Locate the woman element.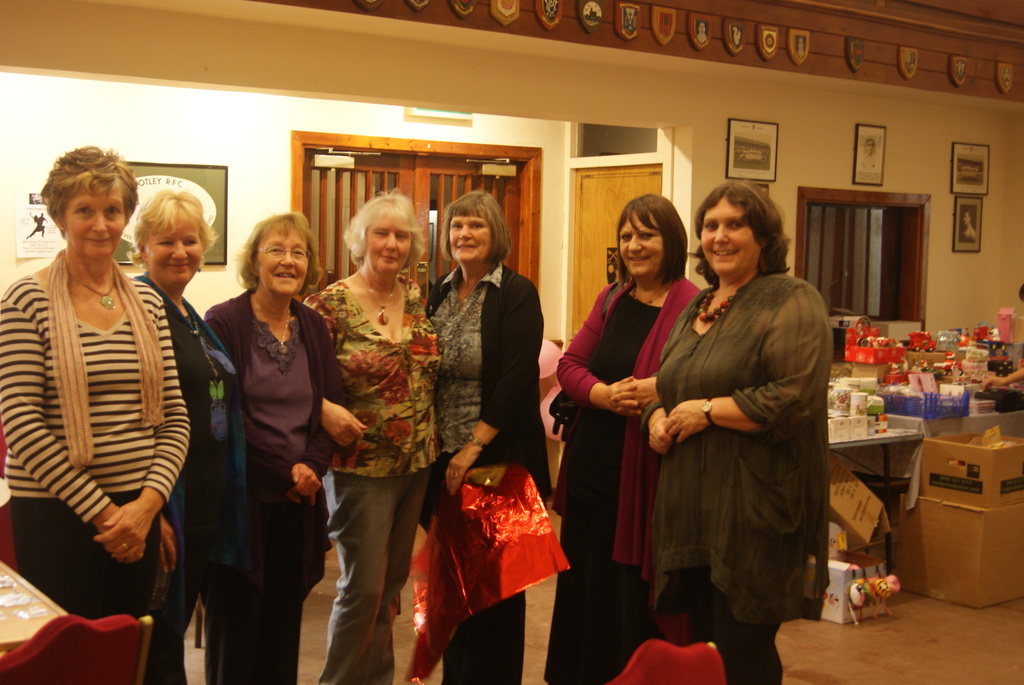
Element bbox: BBox(536, 190, 708, 684).
